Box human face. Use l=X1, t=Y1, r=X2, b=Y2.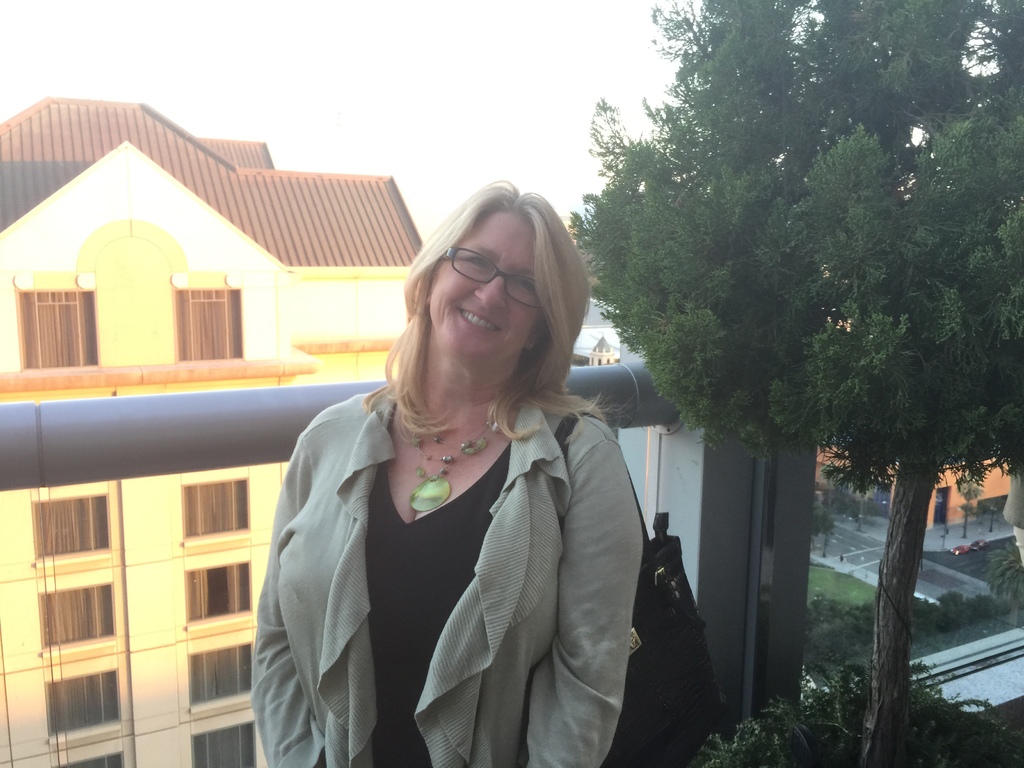
l=433, t=207, r=545, b=360.
